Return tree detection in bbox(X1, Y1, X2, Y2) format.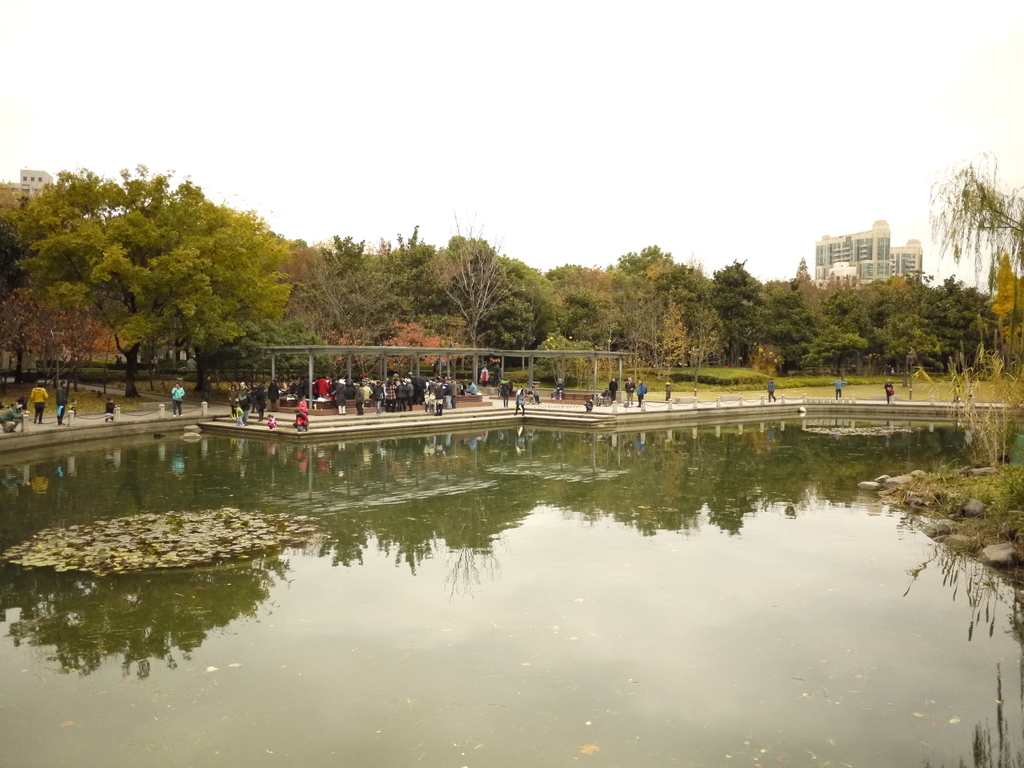
bbox(854, 274, 933, 378).
